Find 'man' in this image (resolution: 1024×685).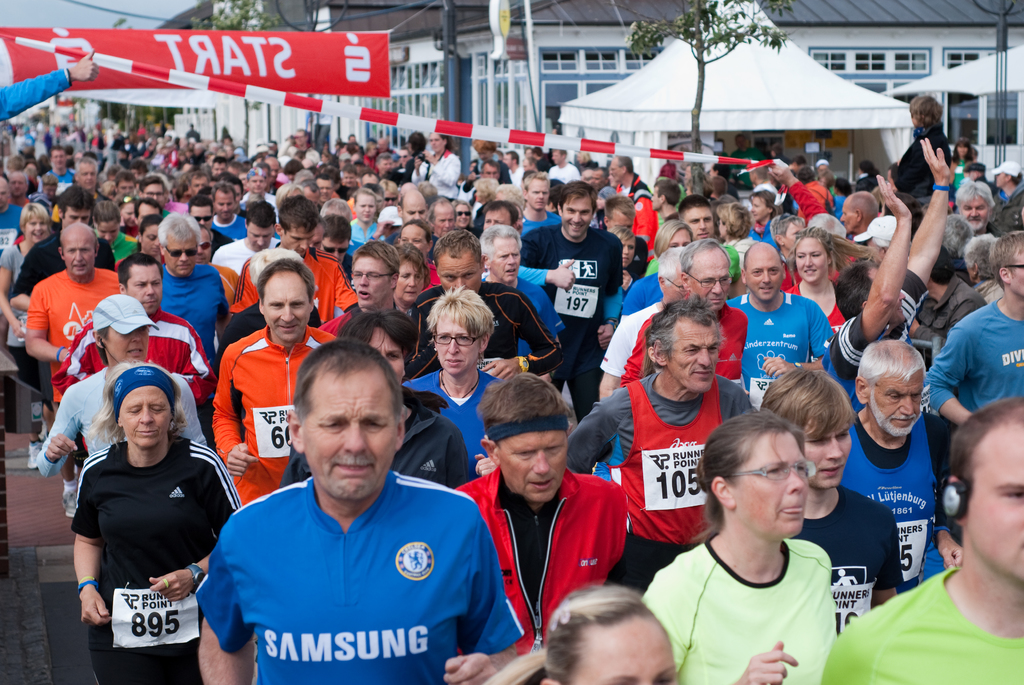
<bbox>820, 395, 1023, 684</bbox>.
